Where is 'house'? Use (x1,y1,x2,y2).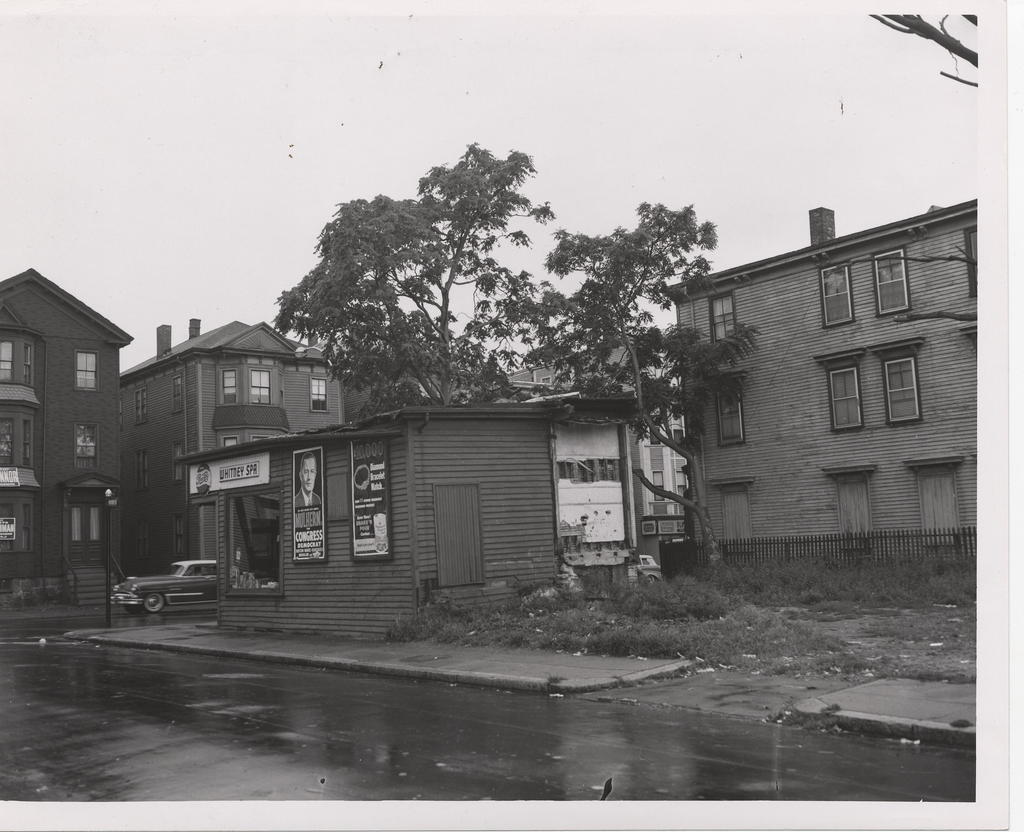
(174,392,557,650).
